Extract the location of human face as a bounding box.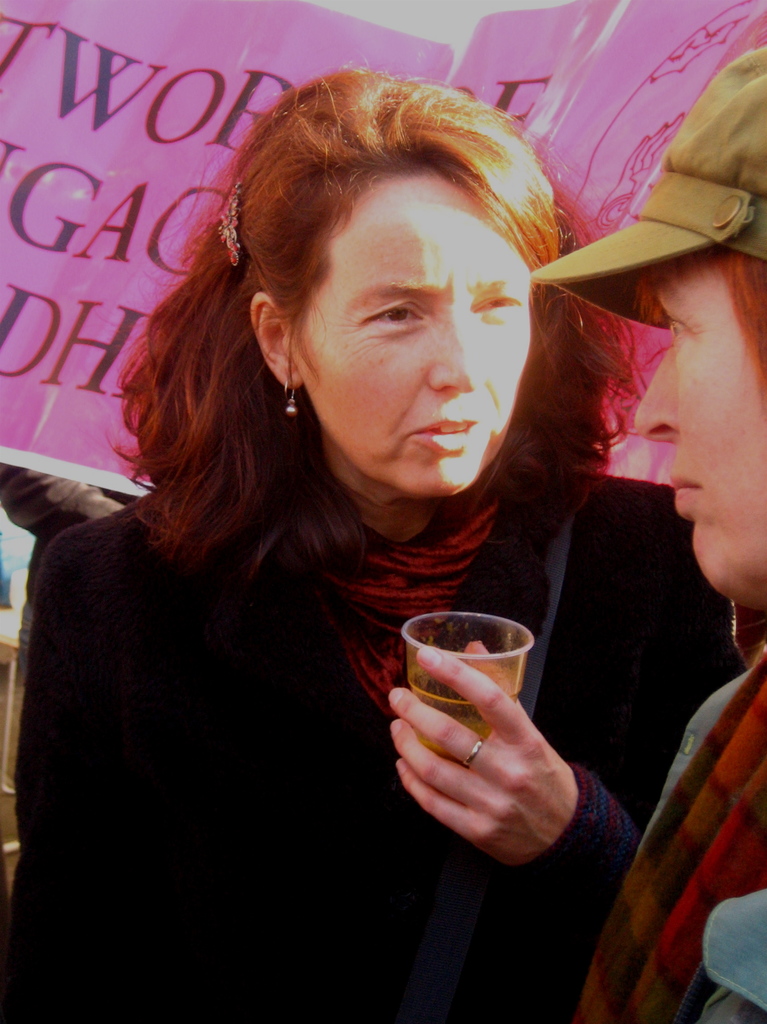
620/259/763/615.
